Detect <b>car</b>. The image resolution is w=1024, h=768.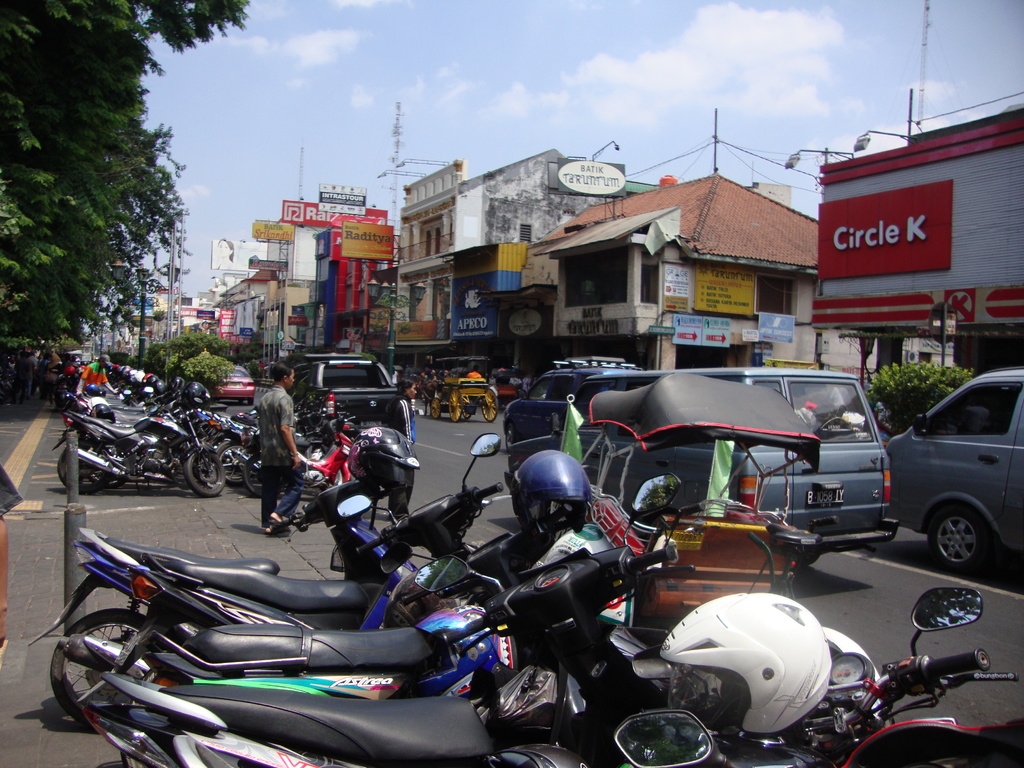
[225,368,256,401].
